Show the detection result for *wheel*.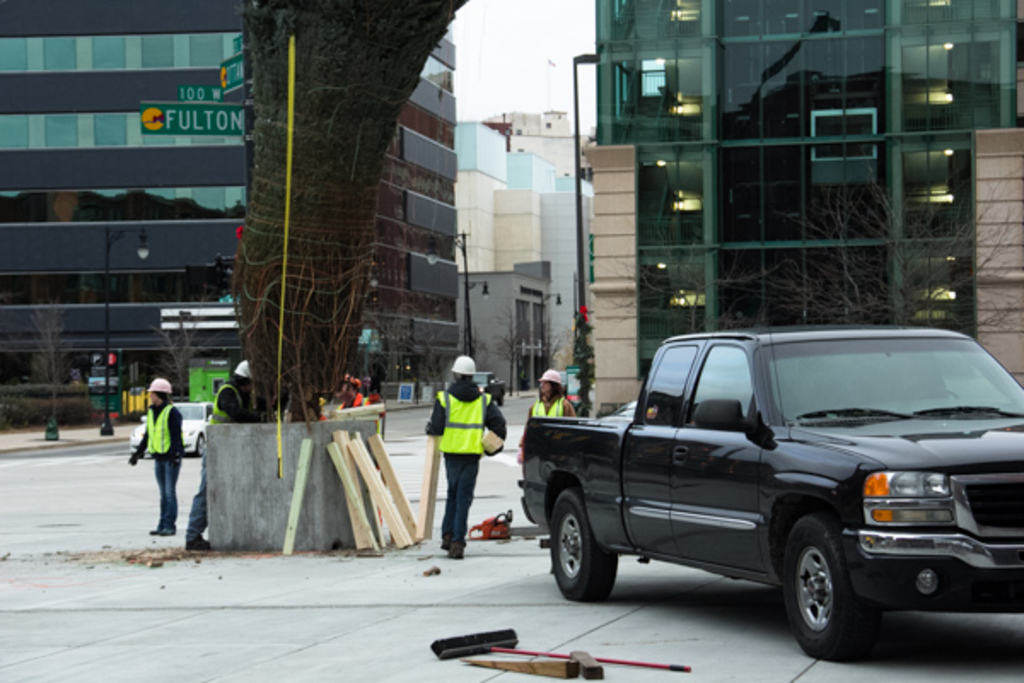
[left=550, top=487, right=618, bottom=604].
